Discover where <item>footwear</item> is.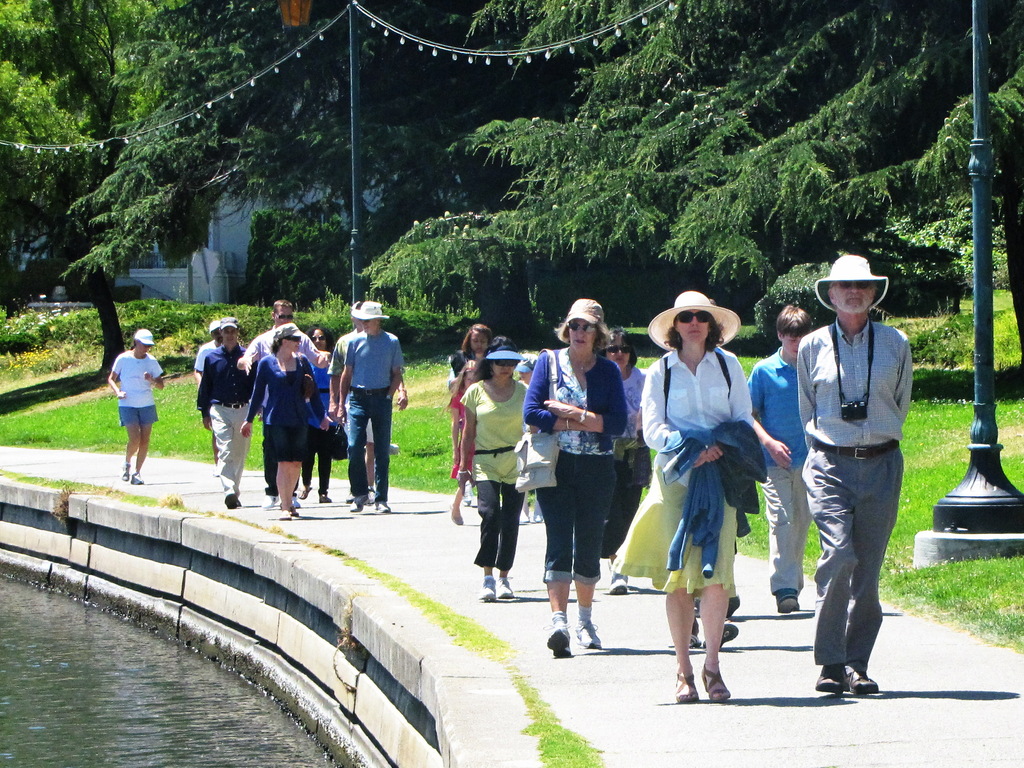
Discovered at (378,499,391,514).
